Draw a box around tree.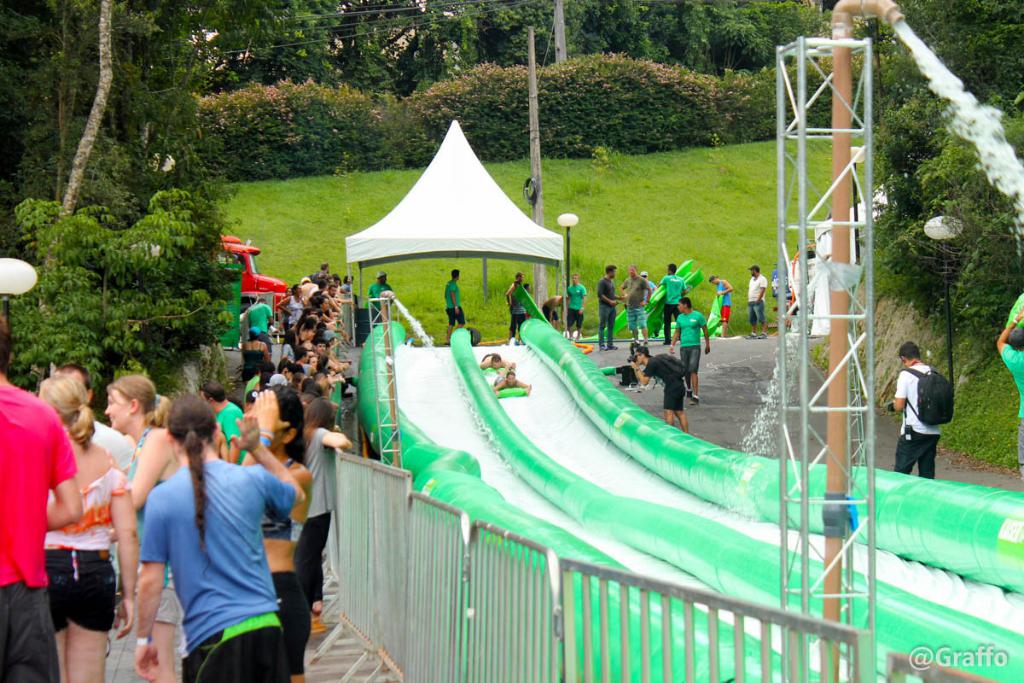
locate(465, 0, 565, 72).
